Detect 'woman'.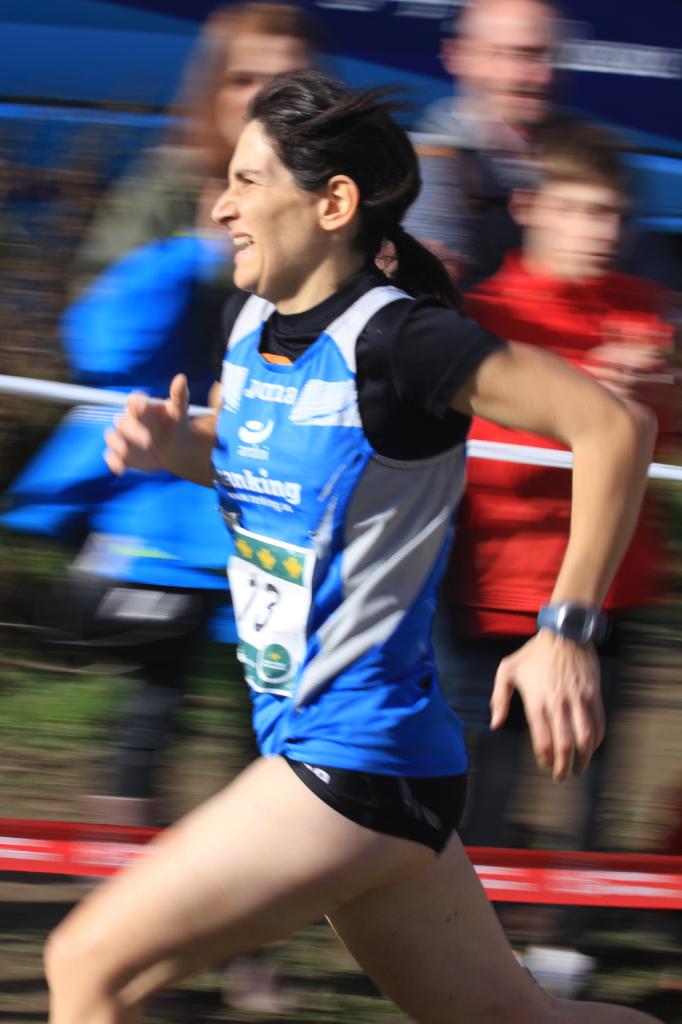
Detected at [left=0, top=0, right=335, bottom=641].
